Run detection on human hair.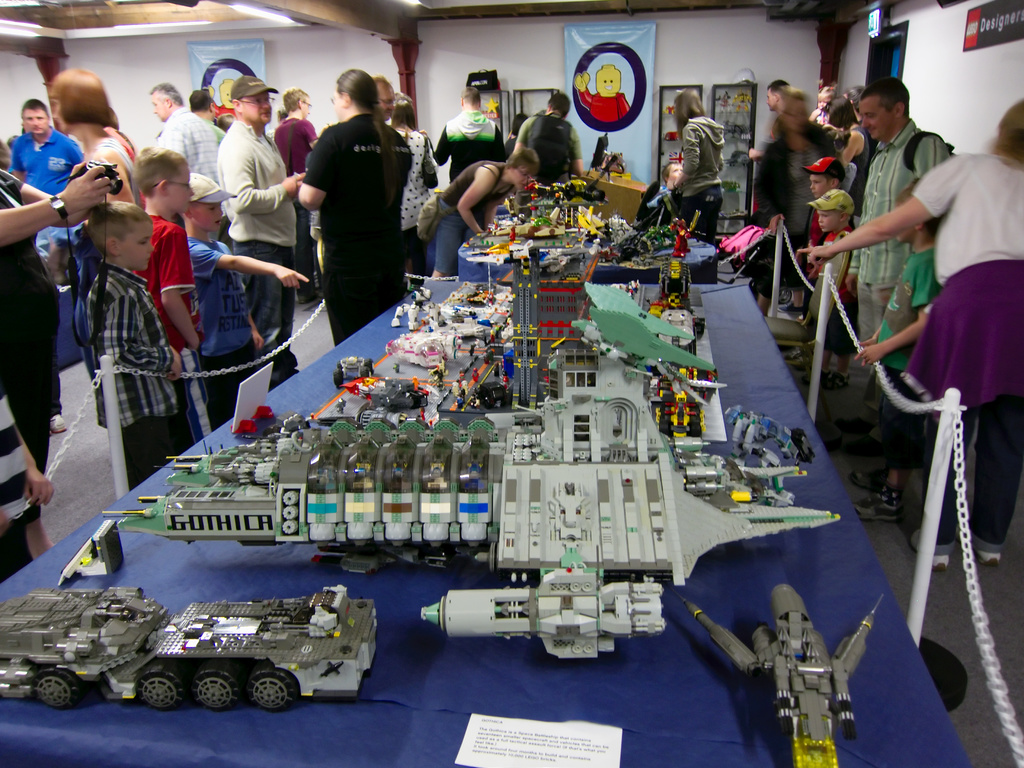
Result: <bbox>550, 88, 575, 119</bbox>.
